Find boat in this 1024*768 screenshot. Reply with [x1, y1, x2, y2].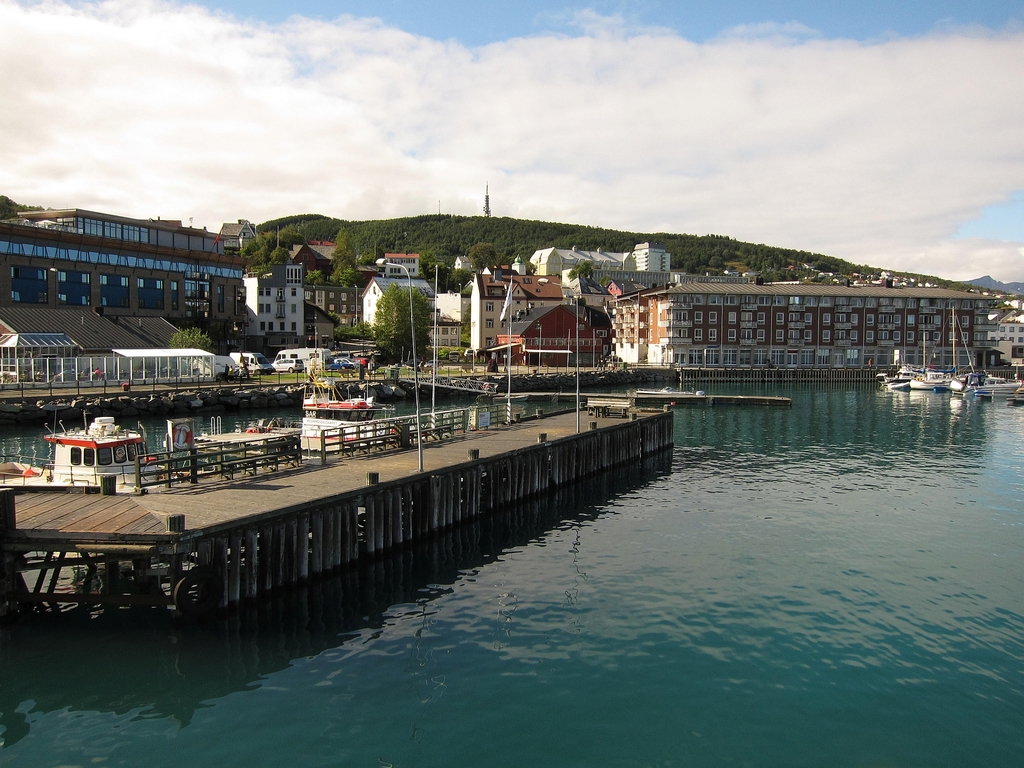
[886, 380, 913, 391].
